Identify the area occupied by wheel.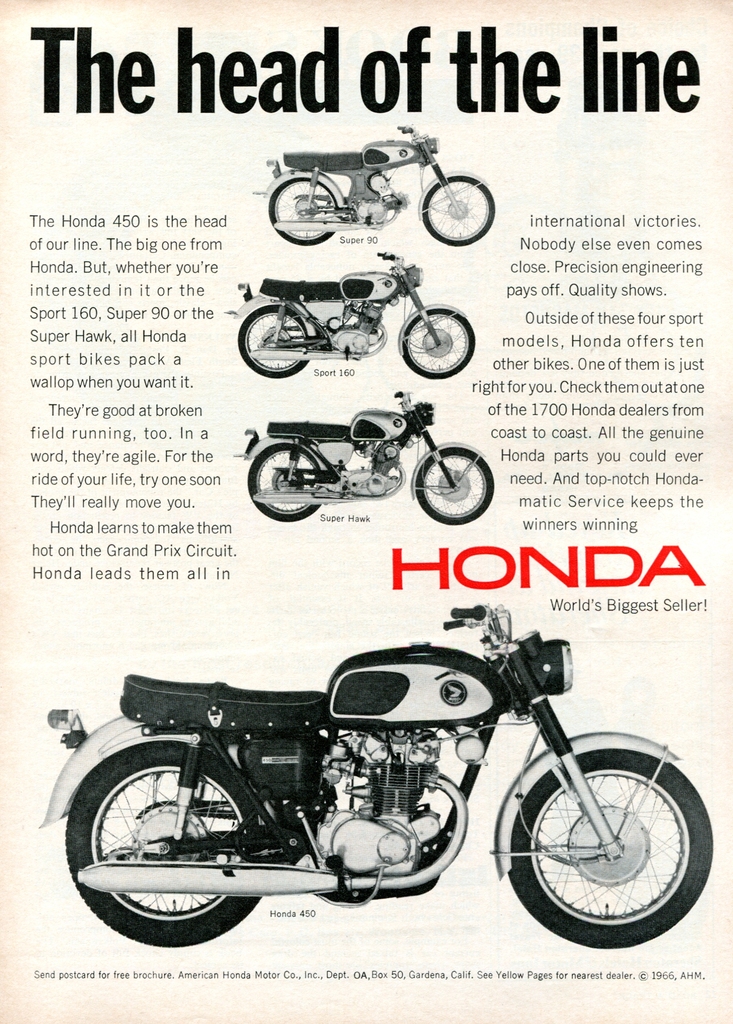
Area: region(419, 180, 500, 246).
